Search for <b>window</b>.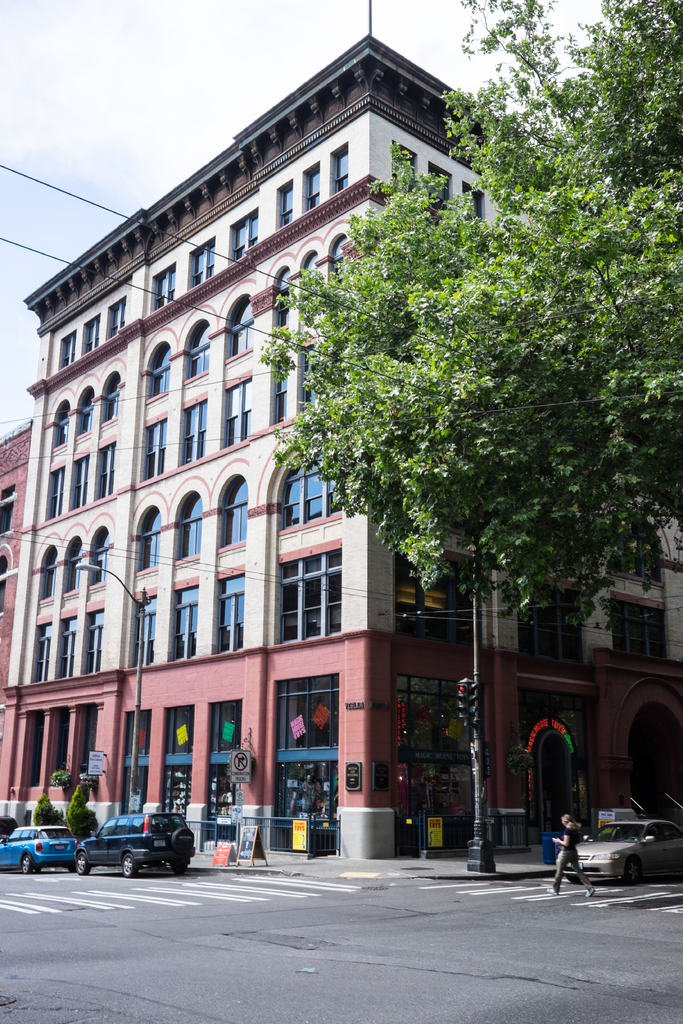
Found at 504,584,586,656.
